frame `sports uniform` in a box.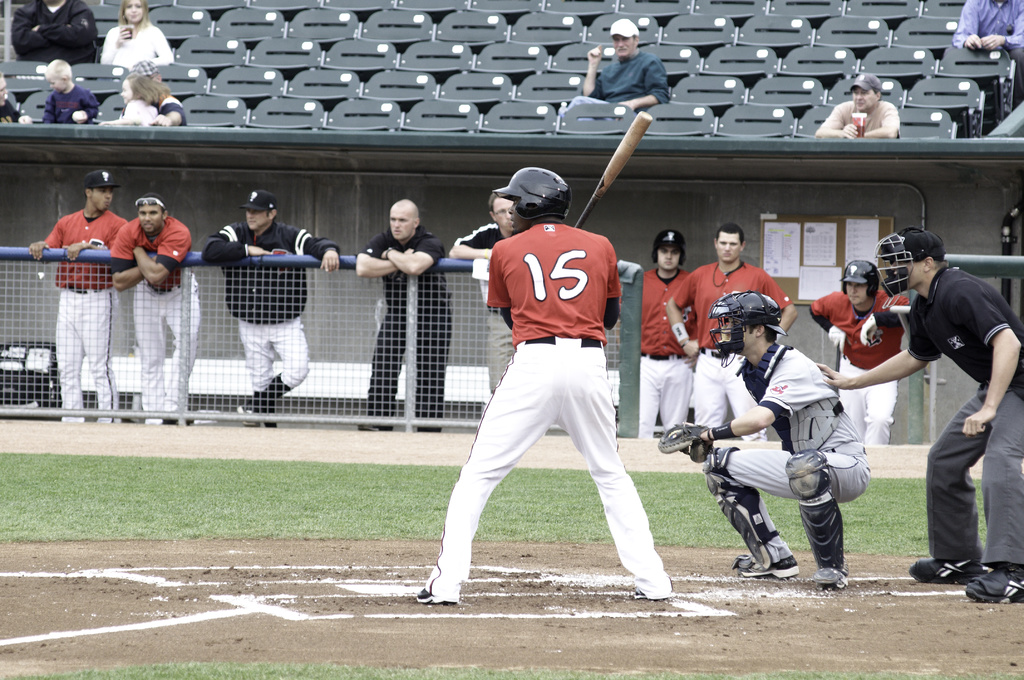
899/260/1023/569.
